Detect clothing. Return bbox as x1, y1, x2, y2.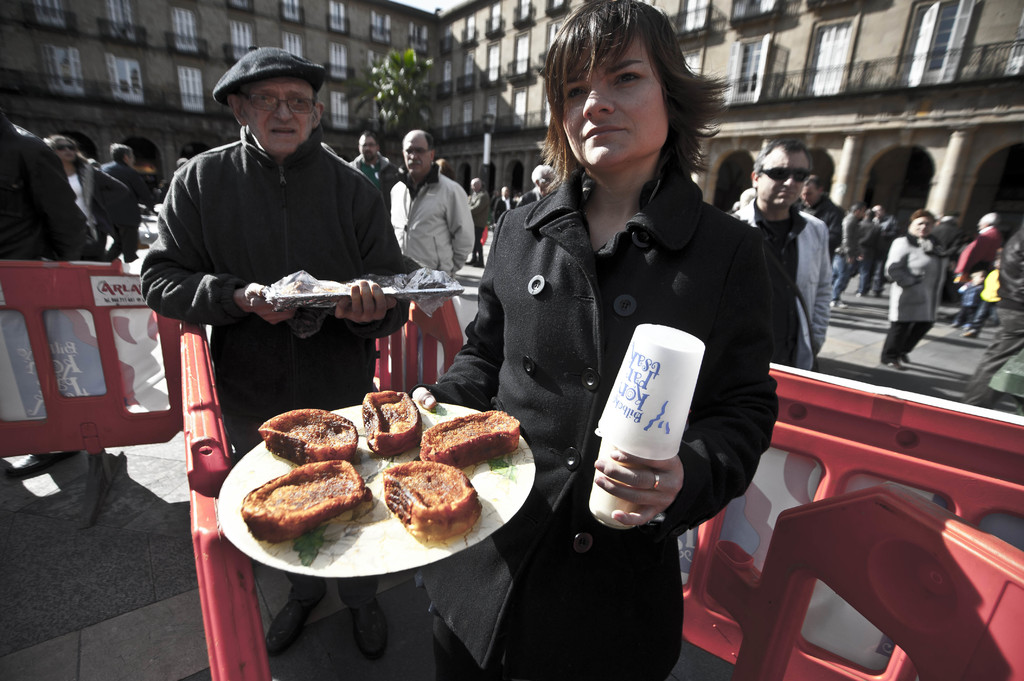
433, 157, 786, 680.
